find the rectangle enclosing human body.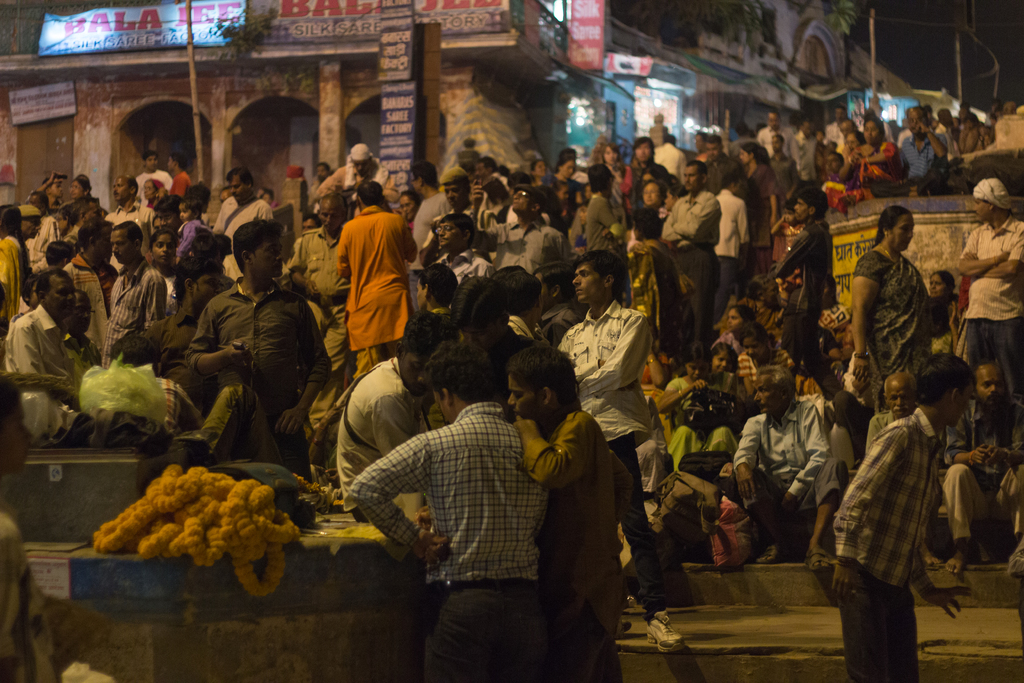
BBox(710, 341, 735, 383).
